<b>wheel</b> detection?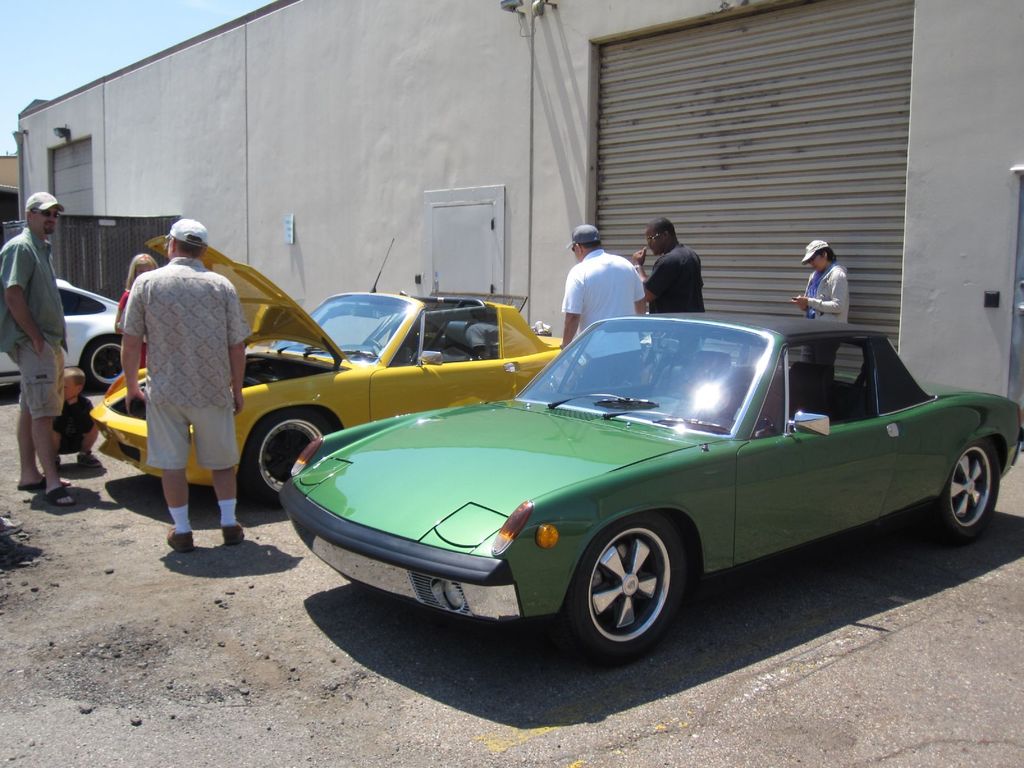
rect(82, 339, 129, 392)
